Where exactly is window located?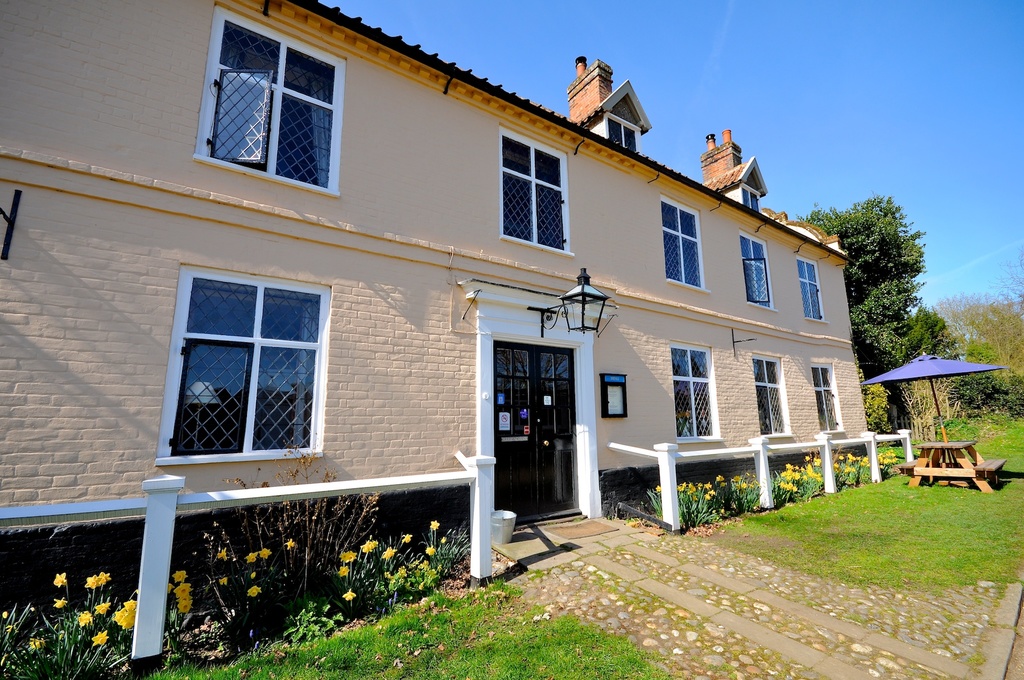
Its bounding box is (497, 117, 578, 260).
